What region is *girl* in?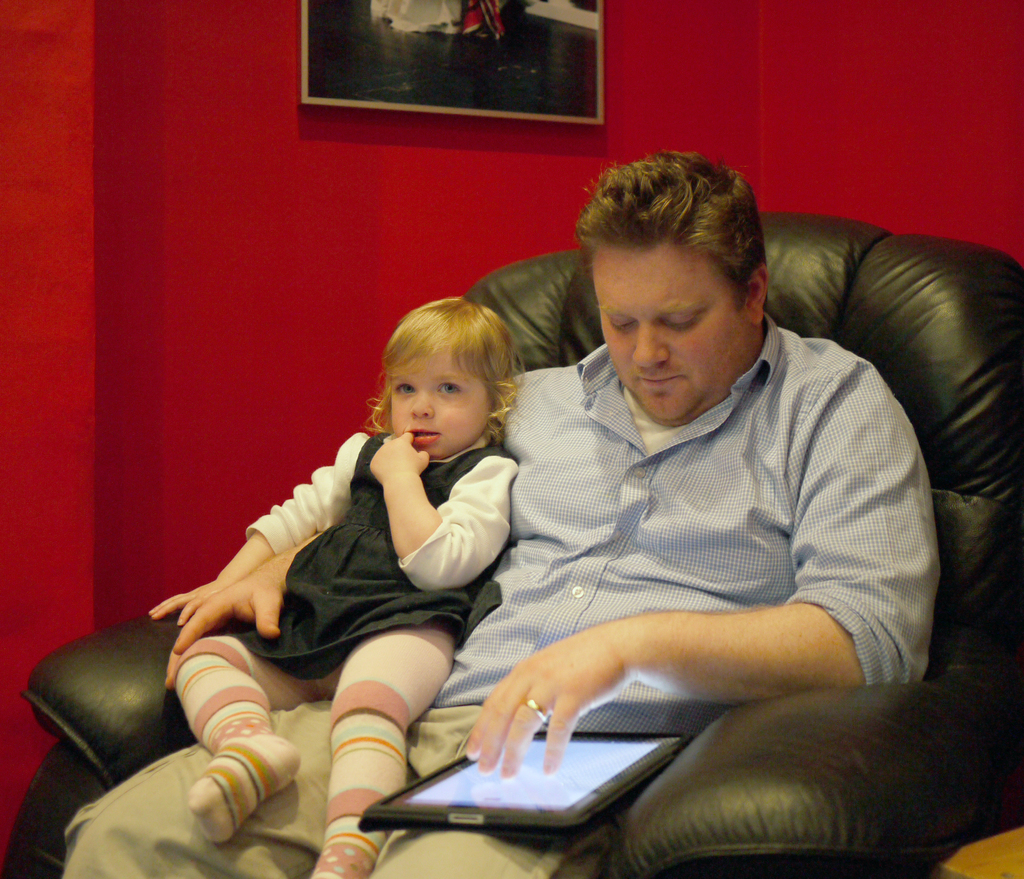
crop(148, 294, 517, 878).
